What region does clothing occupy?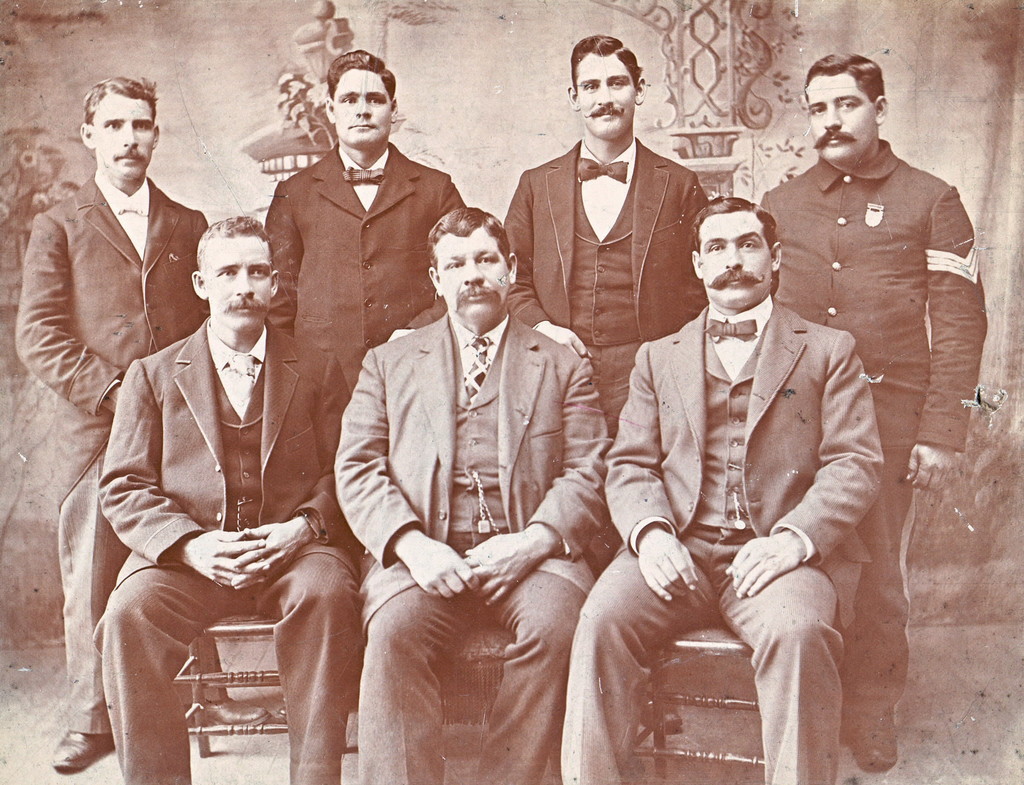
bbox=[262, 142, 463, 714].
